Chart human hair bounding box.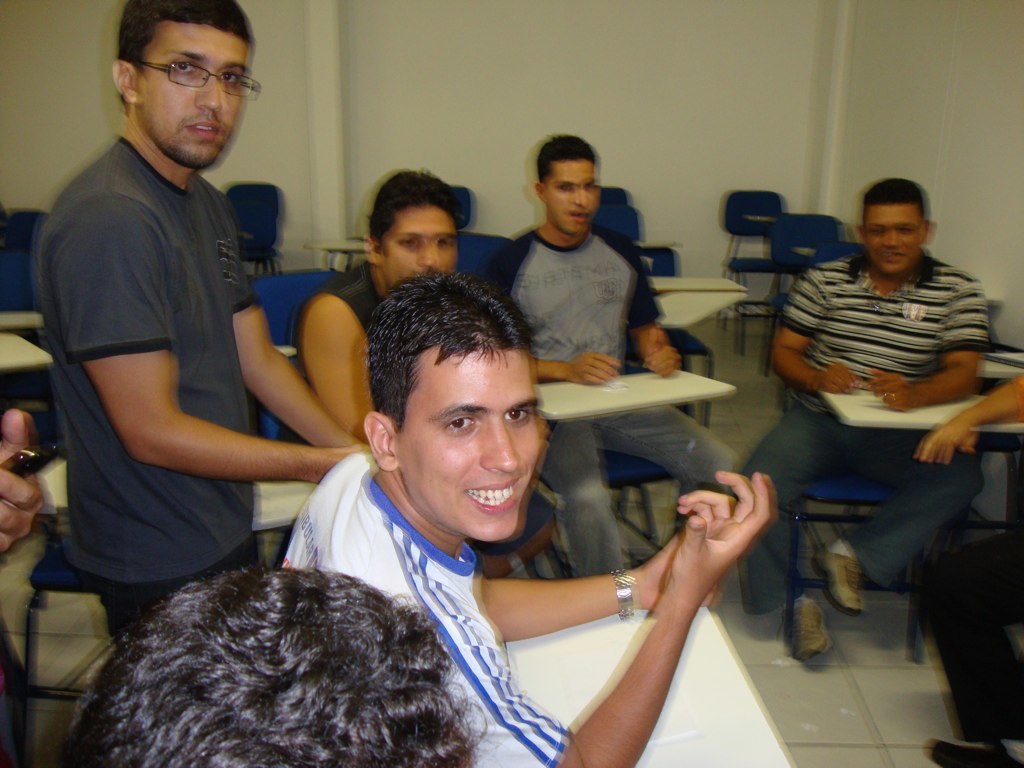
Charted: x1=369 y1=173 x2=473 y2=255.
